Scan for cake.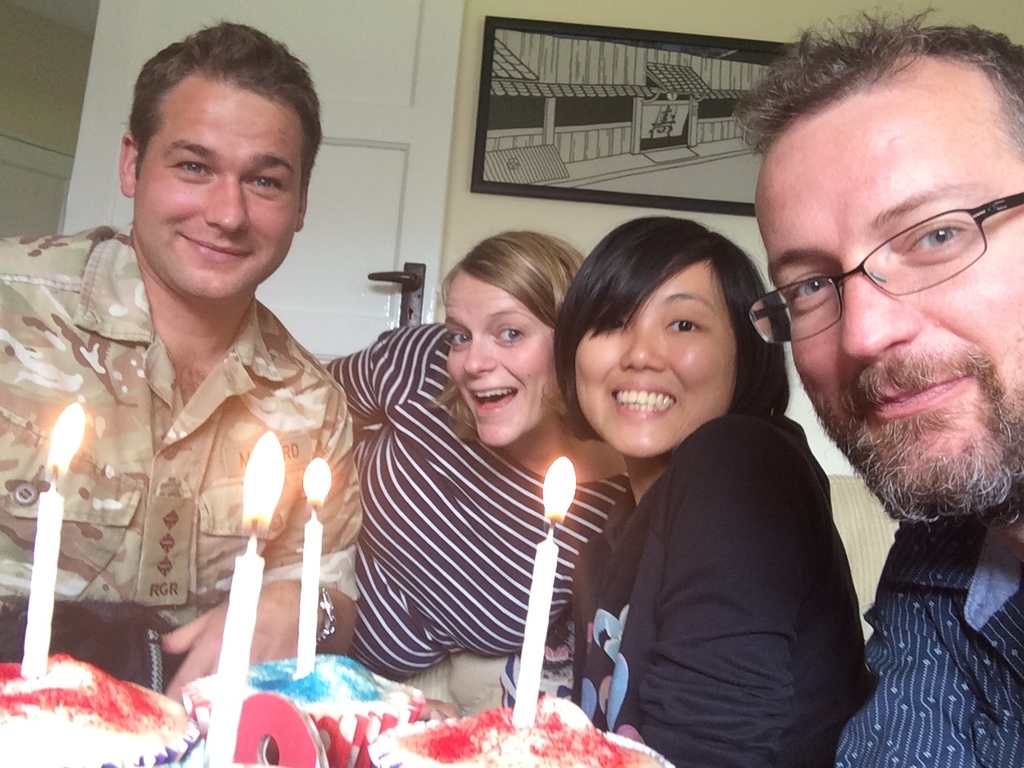
Scan result: Rect(0, 647, 199, 767).
